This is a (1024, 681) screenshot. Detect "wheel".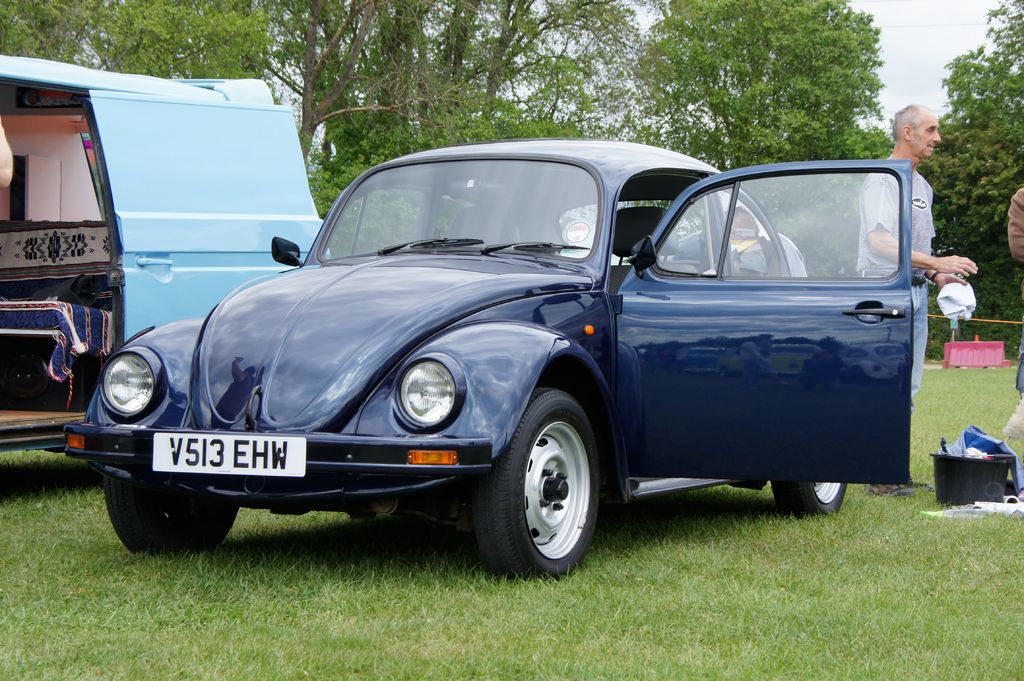
772/471/846/512.
